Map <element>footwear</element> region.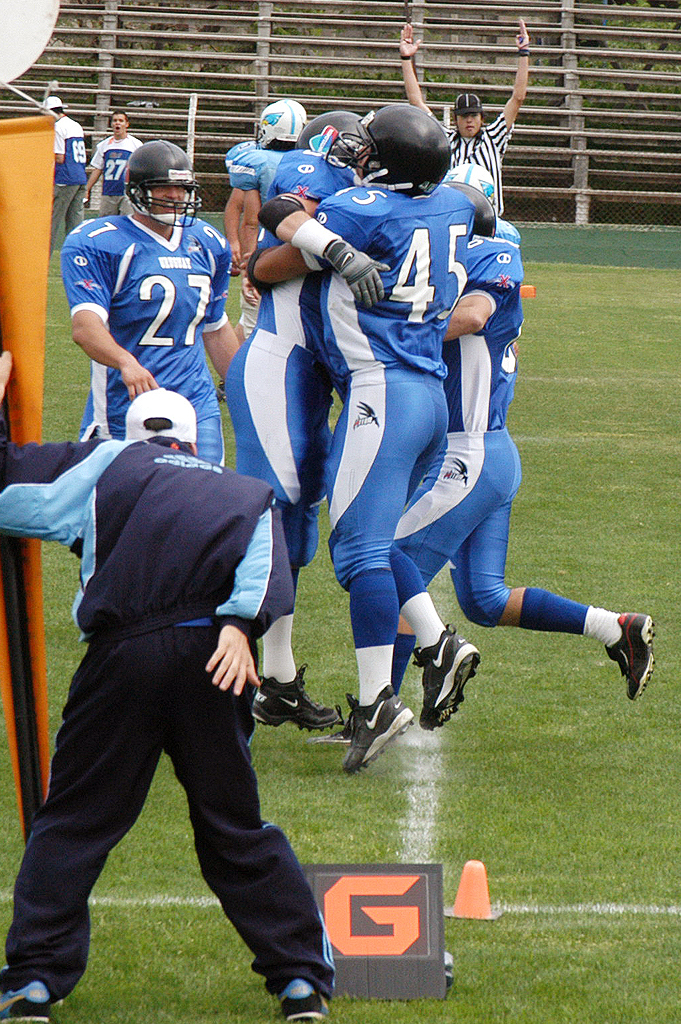
Mapped to box=[251, 664, 343, 738].
